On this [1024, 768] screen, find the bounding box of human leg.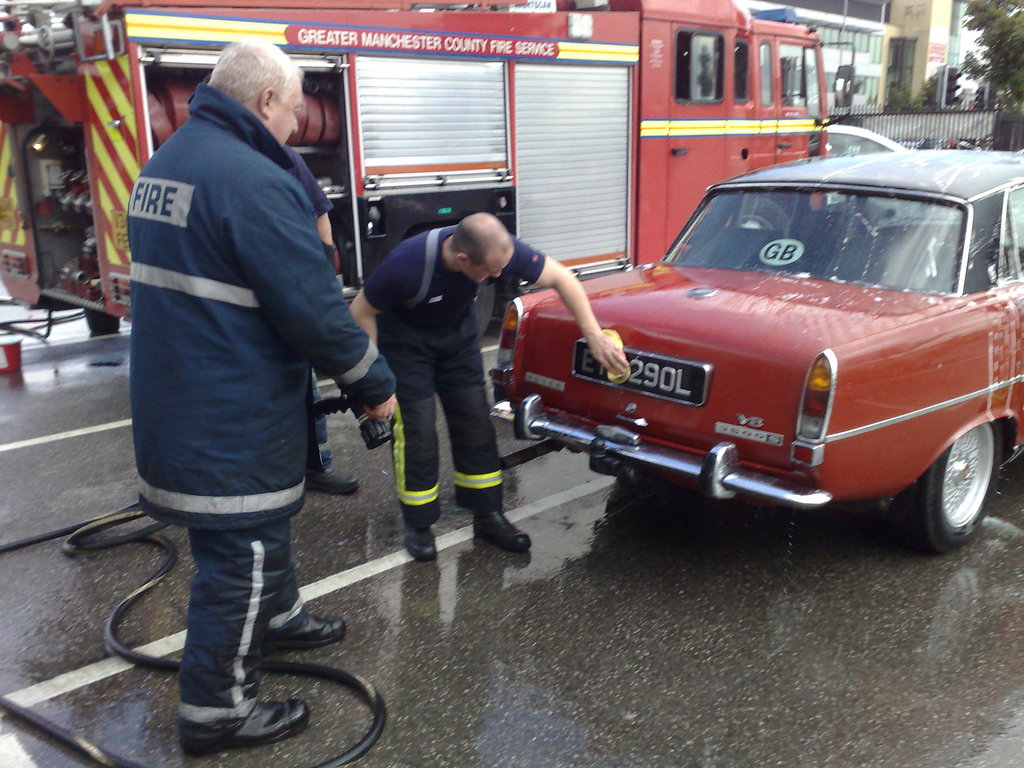
Bounding box: region(386, 332, 428, 568).
